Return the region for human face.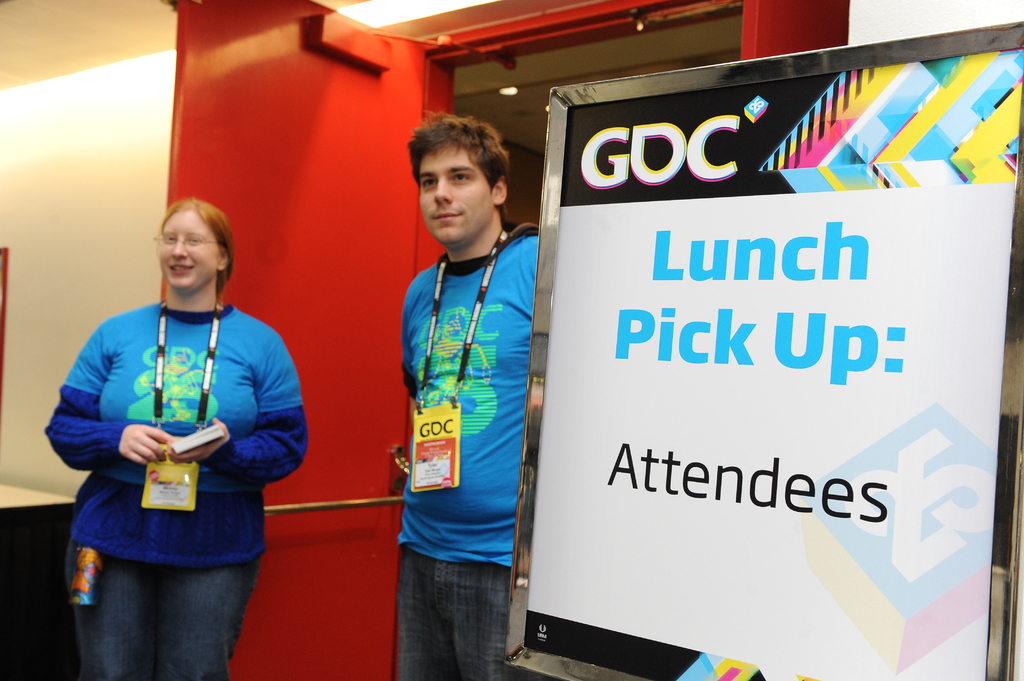
detection(416, 143, 492, 246).
